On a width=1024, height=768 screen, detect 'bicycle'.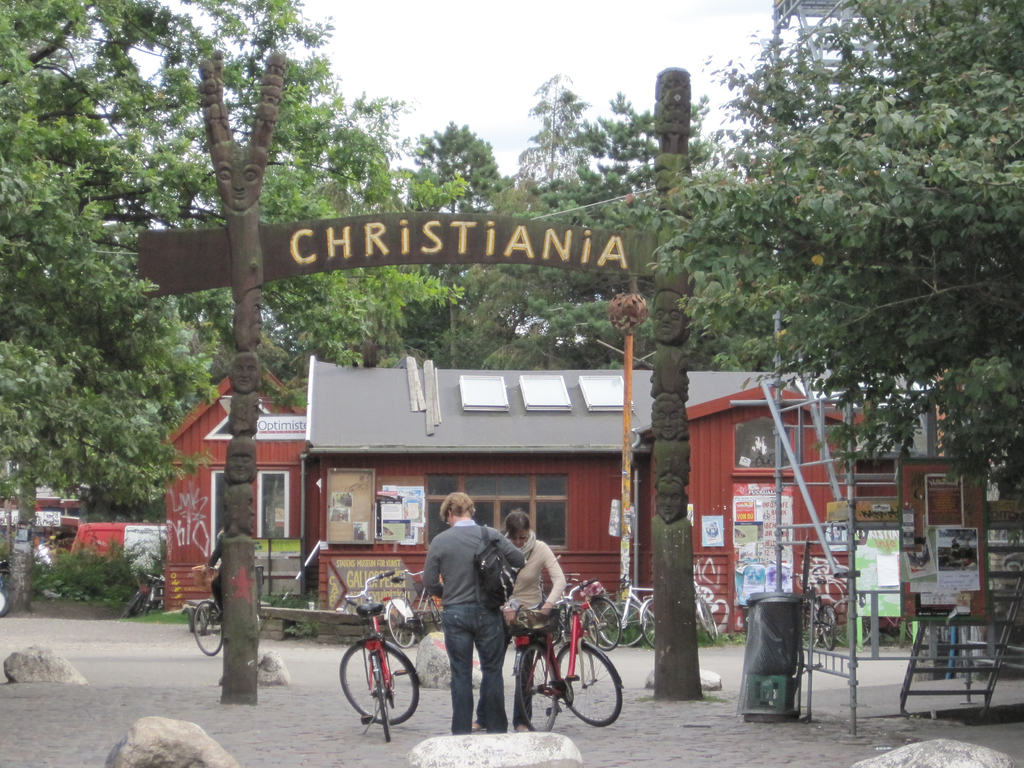
{"x1": 634, "y1": 558, "x2": 716, "y2": 652}.
